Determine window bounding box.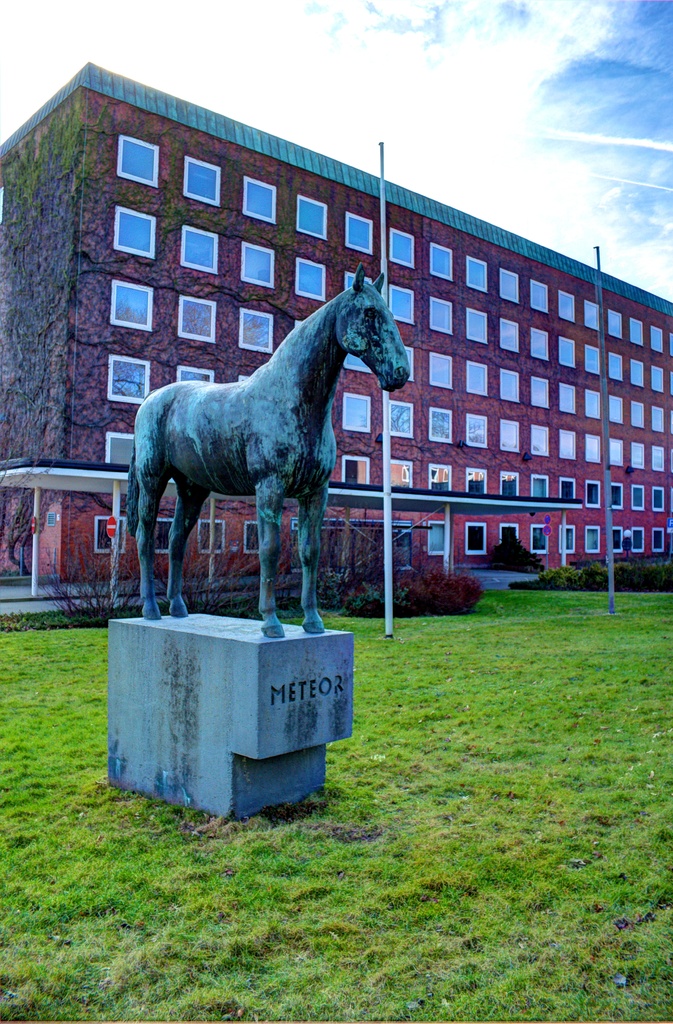
Determined: box(97, 520, 125, 551).
